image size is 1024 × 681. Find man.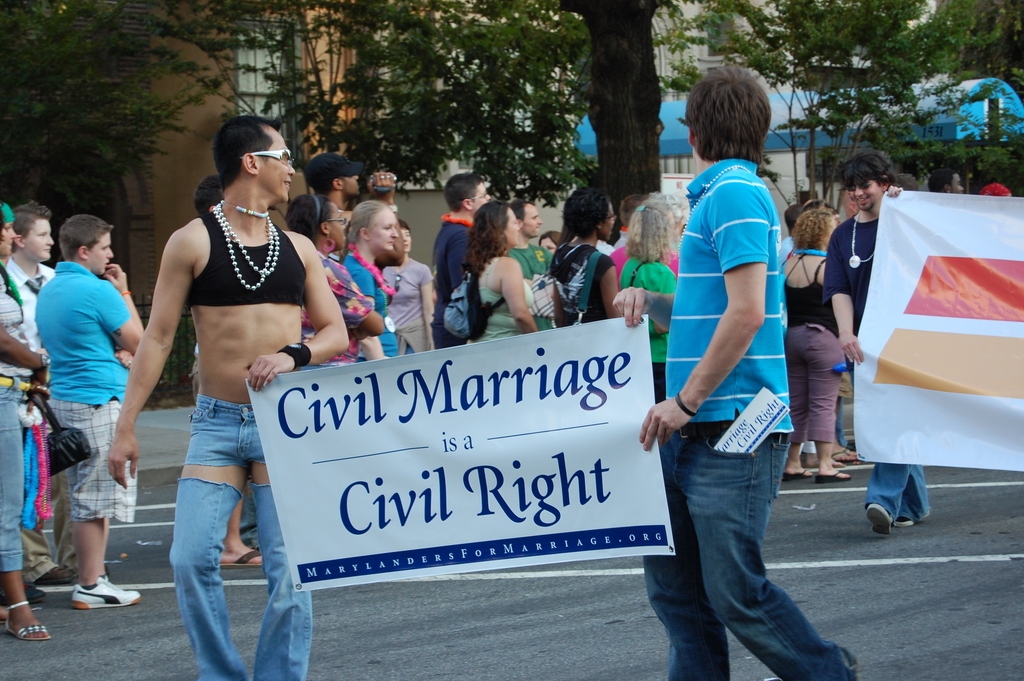
detection(501, 193, 559, 329).
